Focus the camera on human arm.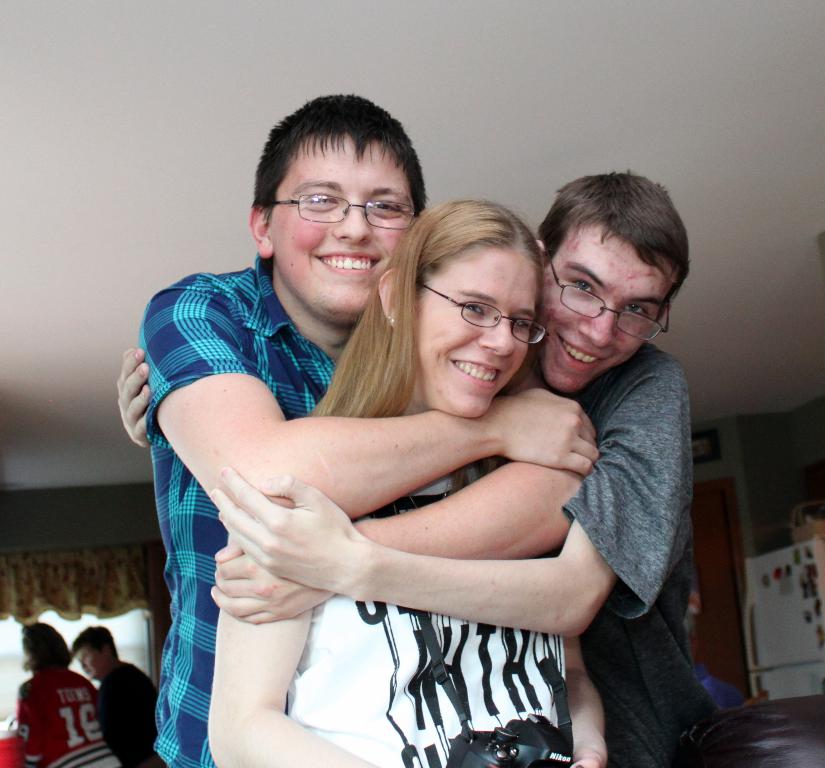
Focus region: detection(199, 609, 393, 767).
